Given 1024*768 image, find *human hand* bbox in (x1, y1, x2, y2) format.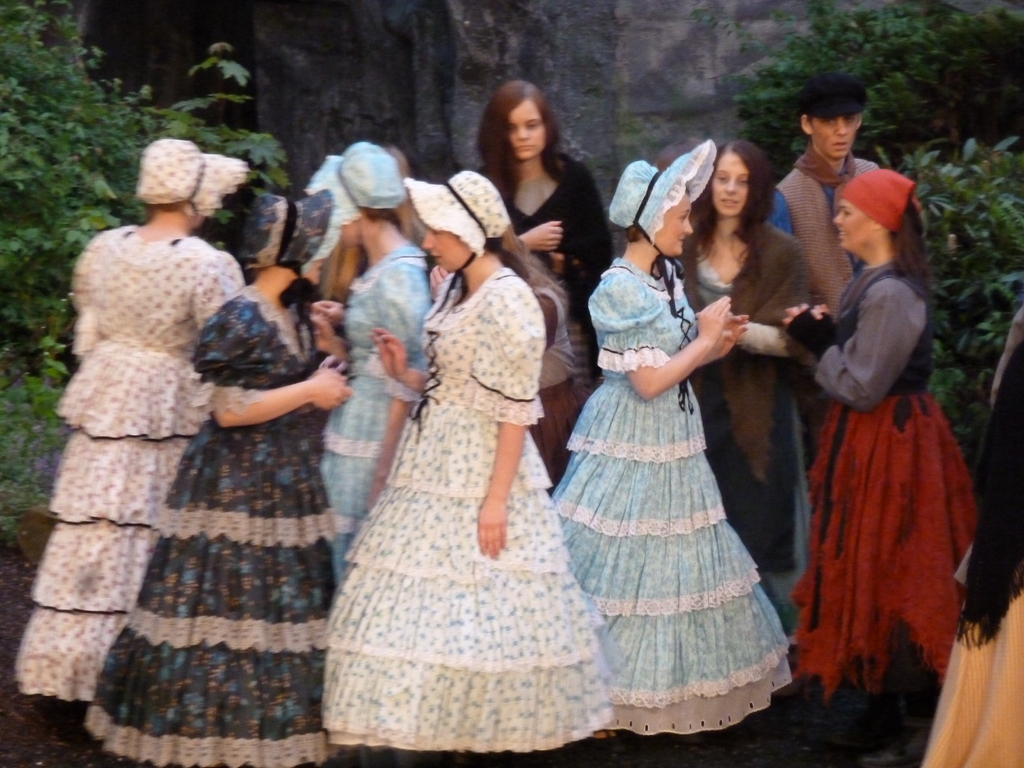
(714, 312, 749, 360).
